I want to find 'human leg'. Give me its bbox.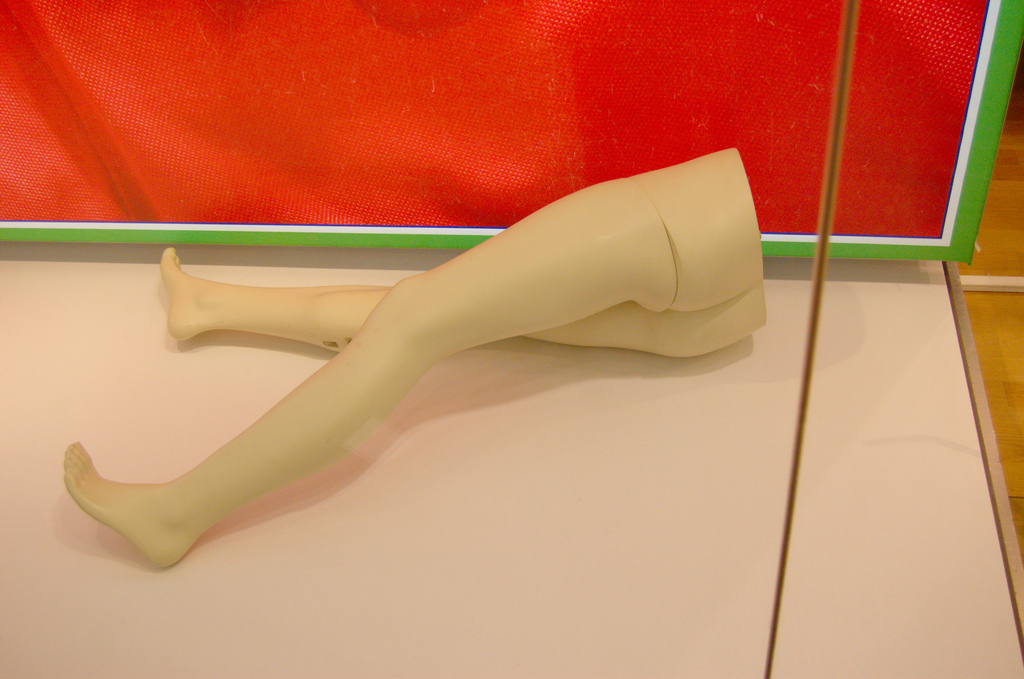
BBox(168, 242, 762, 354).
